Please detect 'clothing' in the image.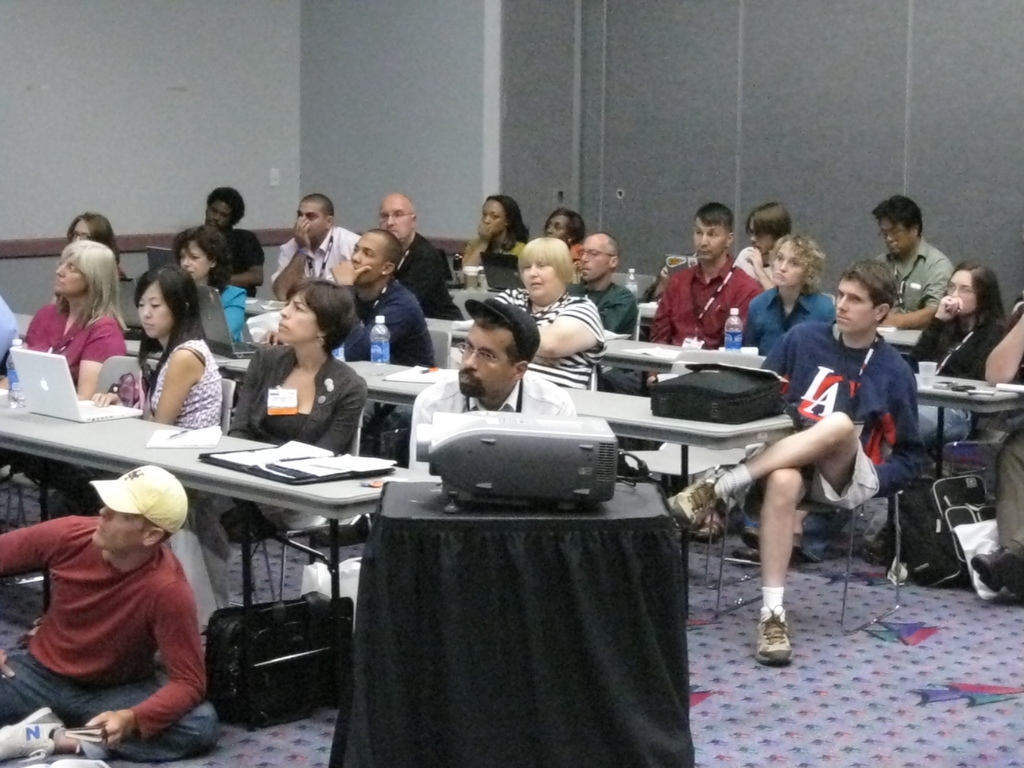
(left=267, top=229, right=358, bottom=290).
